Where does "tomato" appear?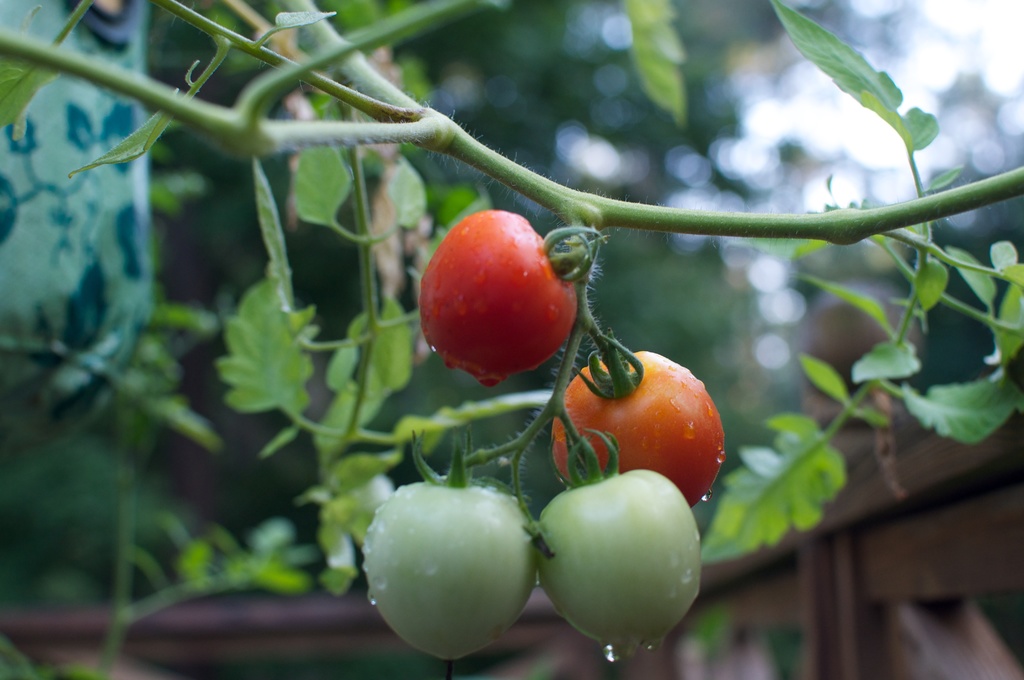
Appears at (left=371, top=440, right=532, bottom=662).
